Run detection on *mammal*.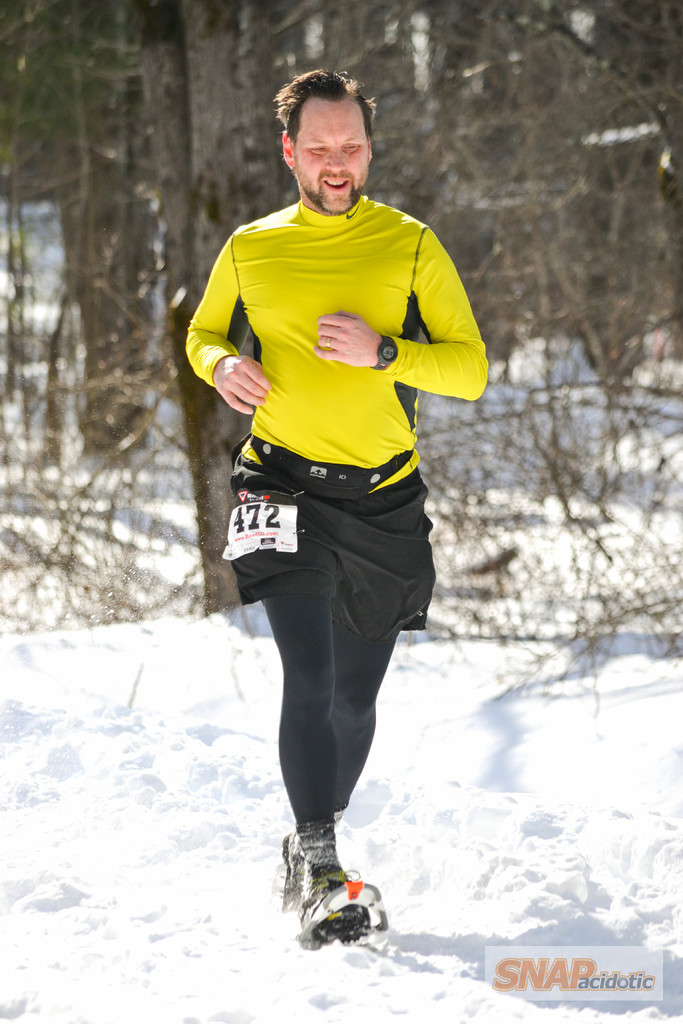
Result: crop(167, 124, 491, 911).
